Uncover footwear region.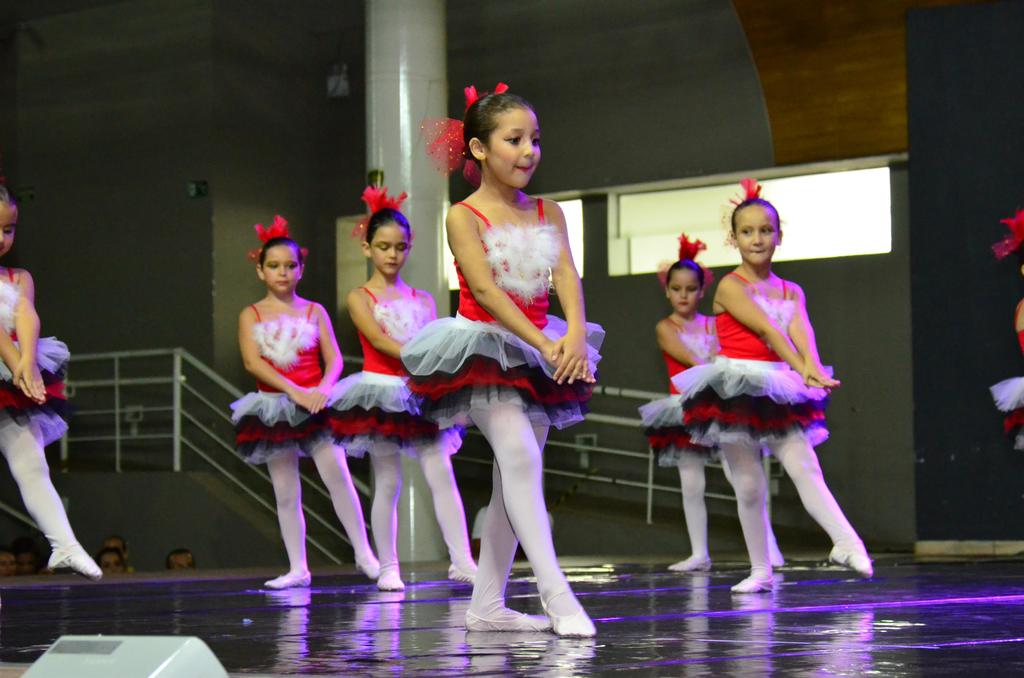
Uncovered: BBox(664, 551, 717, 572).
